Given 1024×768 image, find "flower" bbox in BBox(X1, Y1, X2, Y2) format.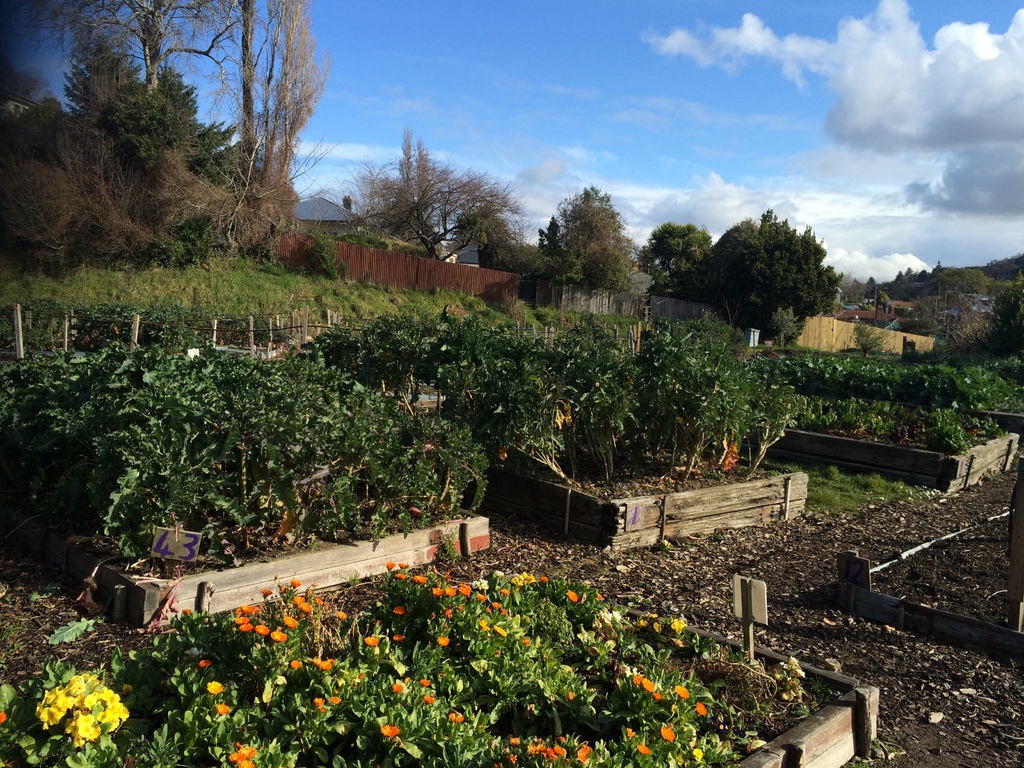
BBox(696, 703, 708, 719).
